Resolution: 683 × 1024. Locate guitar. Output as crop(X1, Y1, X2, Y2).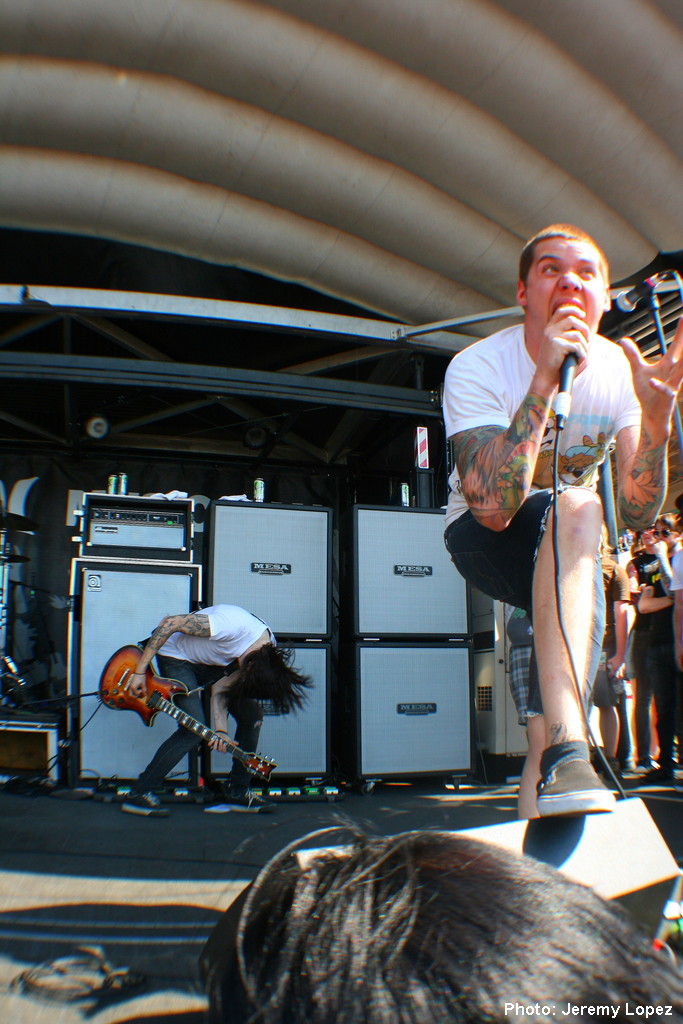
crop(89, 646, 279, 790).
